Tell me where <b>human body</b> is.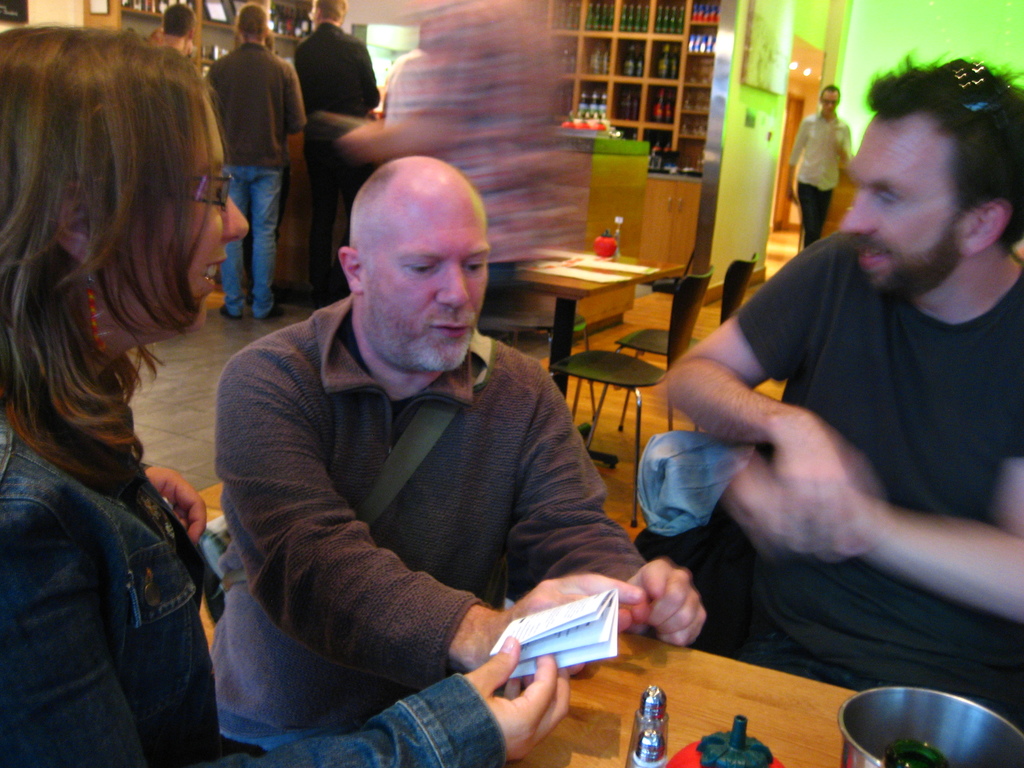
<b>human body</b> is at [x1=659, y1=225, x2=1021, y2=721].
